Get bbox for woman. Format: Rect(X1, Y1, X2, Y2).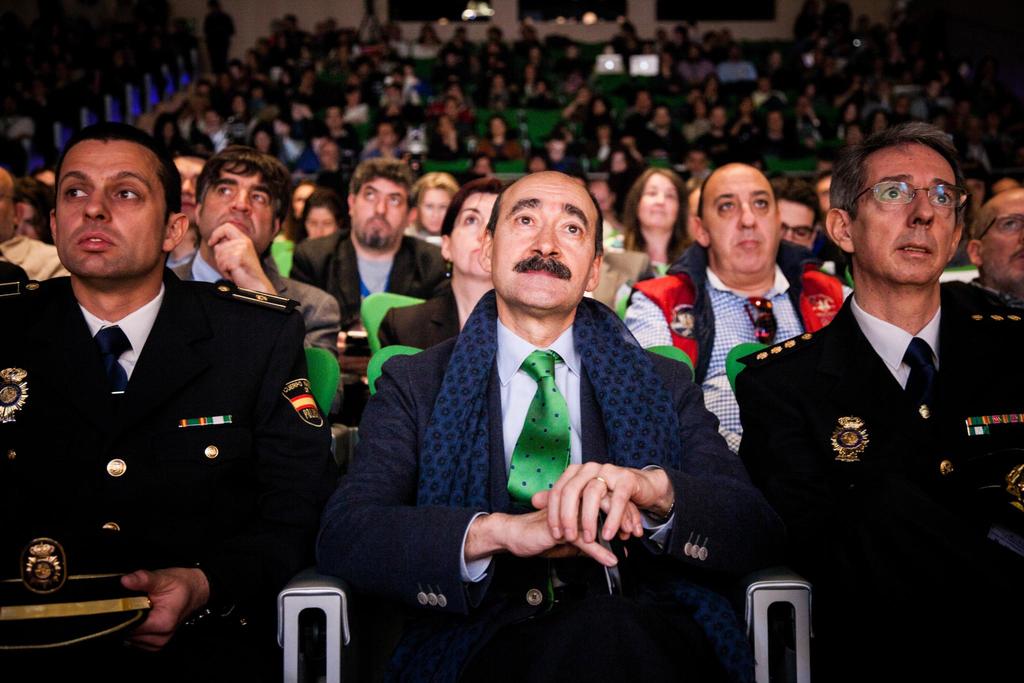
Rect(377, 176, 494, 350).
